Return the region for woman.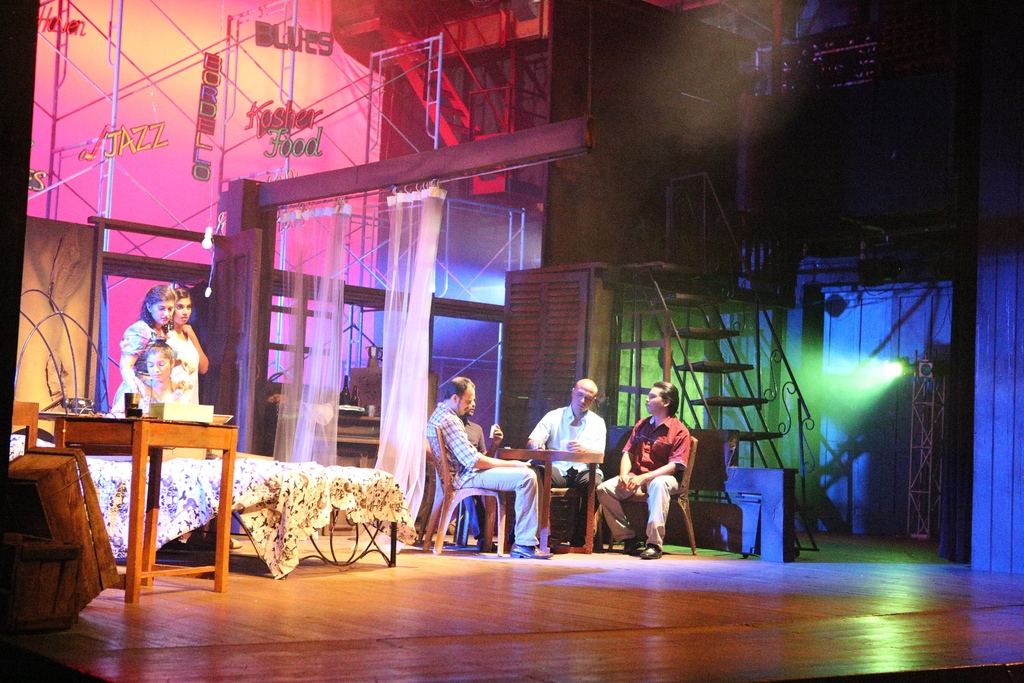
l=118, t=279, r=182, b=423.
